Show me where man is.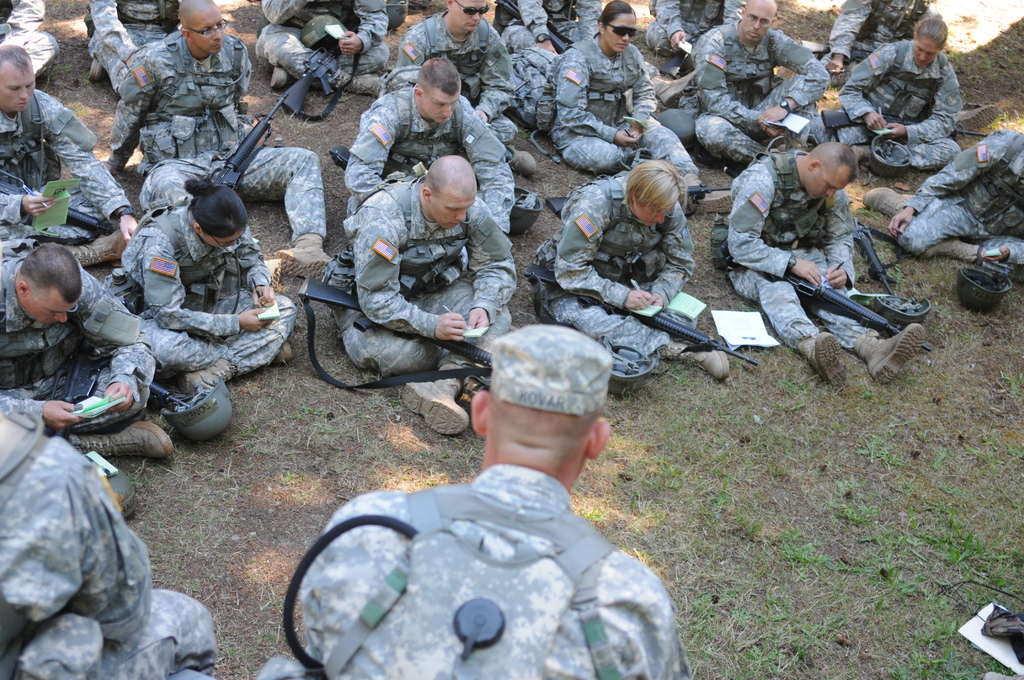
man is at <bbox>715, 134, 927, 387</bbox>.
